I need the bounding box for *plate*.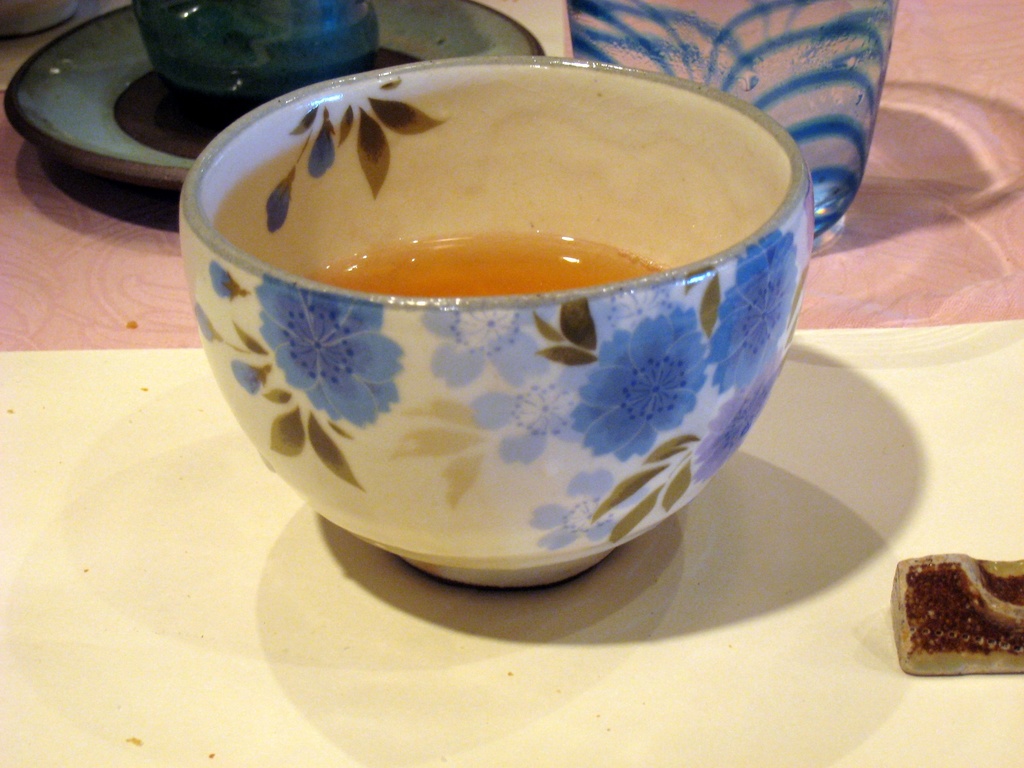
Here it is: (left=0, top=0, right=541, bottom=187).
